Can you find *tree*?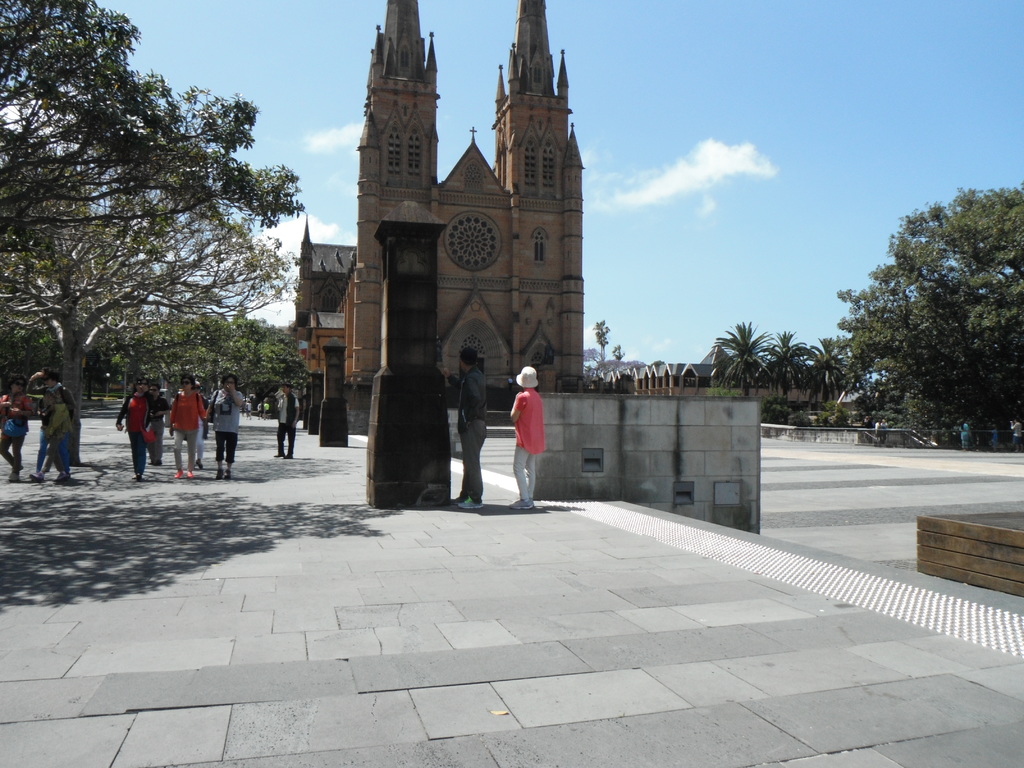
Yes, bounding box: (left=838, top=189, right=1023, bottom=454).
